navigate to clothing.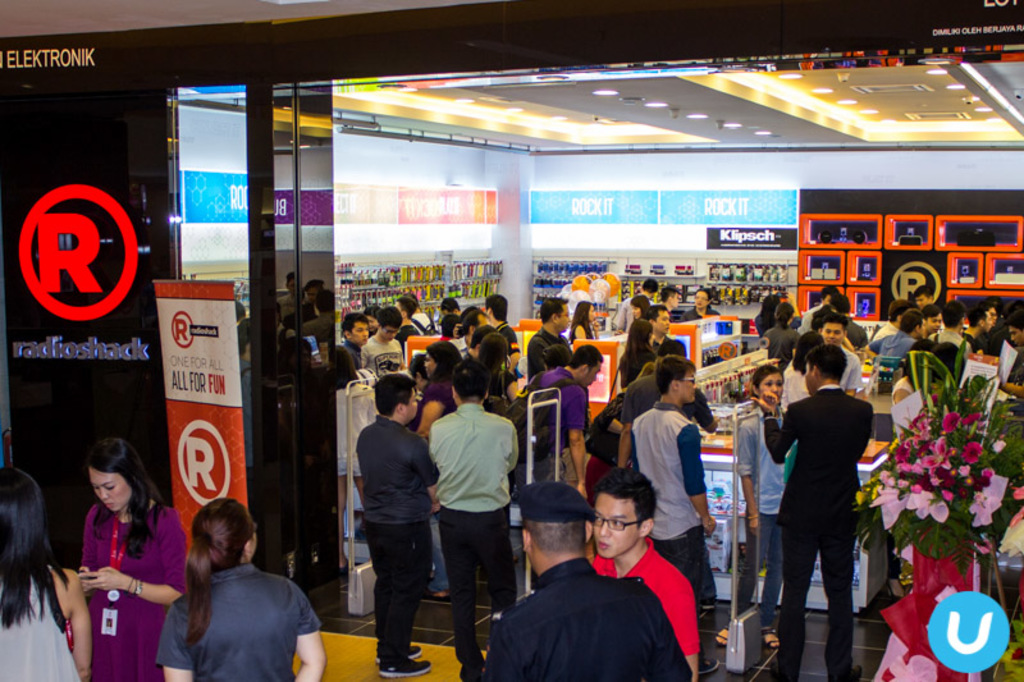
Navigation target: (x1=84, y1=500, x2=187, y2=681).
